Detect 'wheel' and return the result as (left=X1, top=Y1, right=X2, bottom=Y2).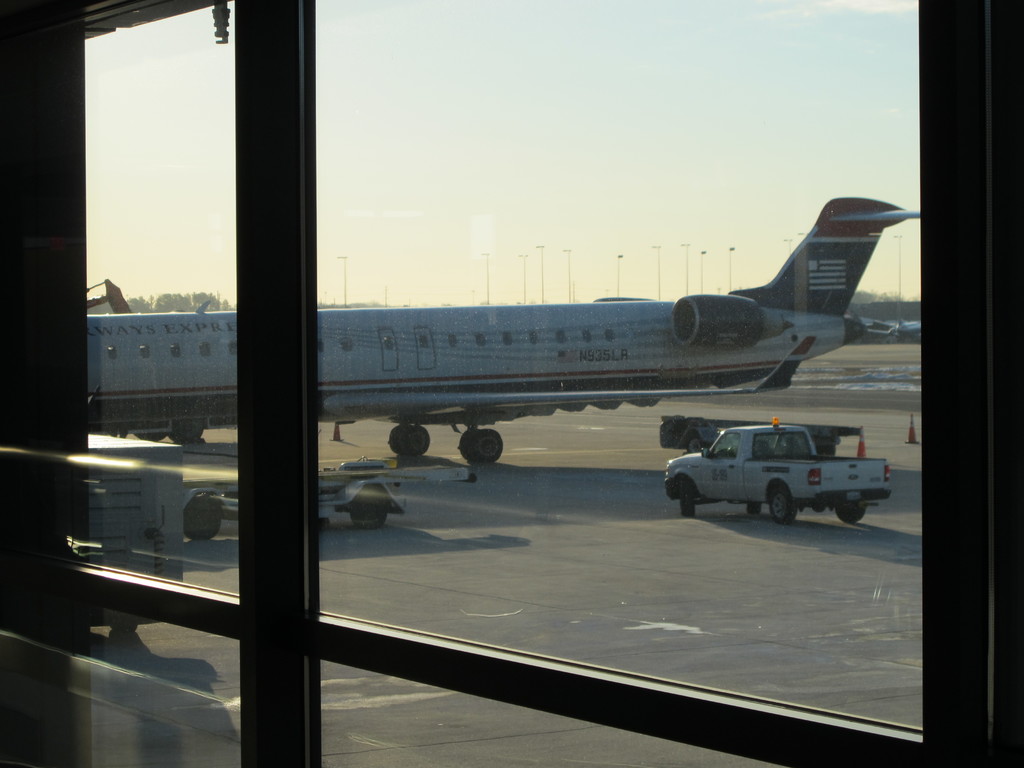
(left=399, top=431, right=434, bottom=458).
